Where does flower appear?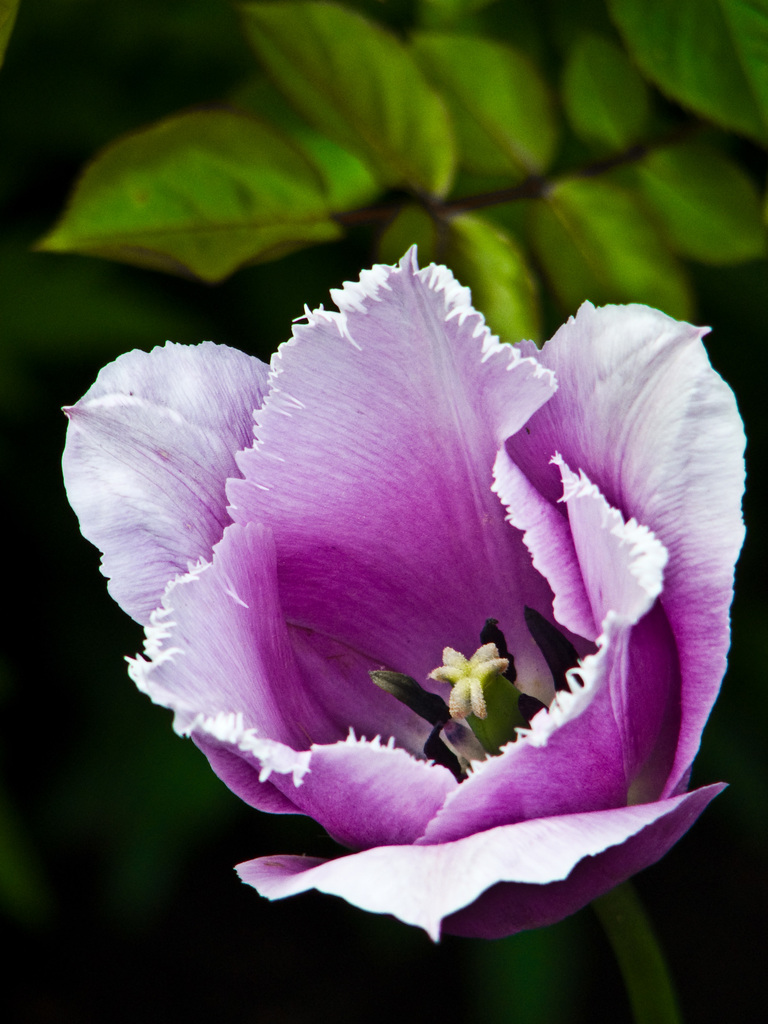
Appears at left=82, top=269, right=707, bottom=877.
